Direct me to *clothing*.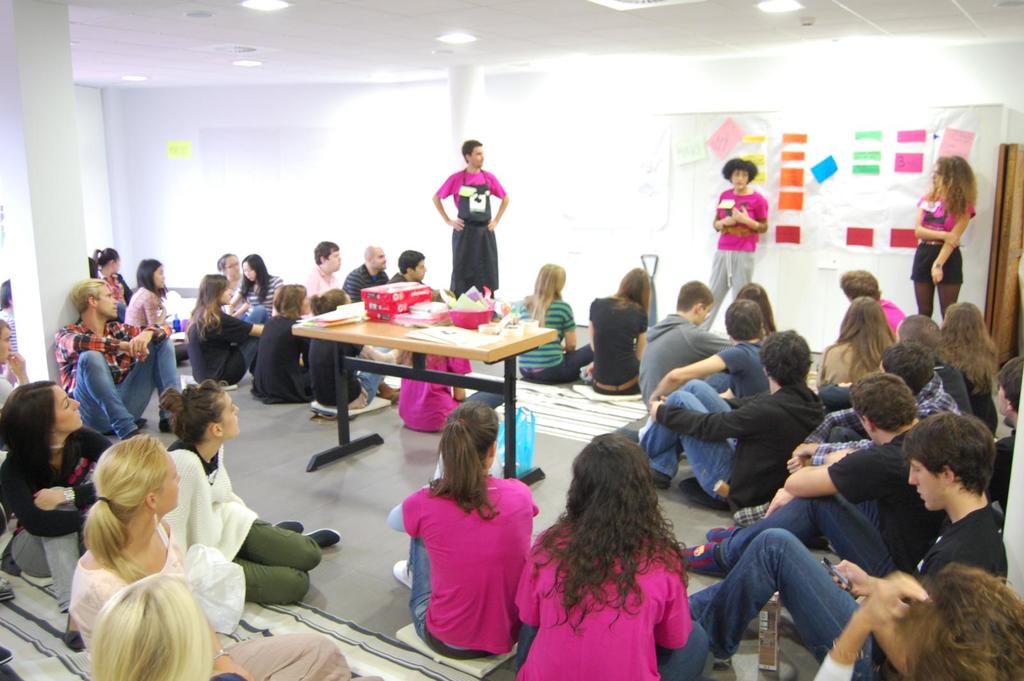
Direction: bbox=(52, 314, 184, 440).
